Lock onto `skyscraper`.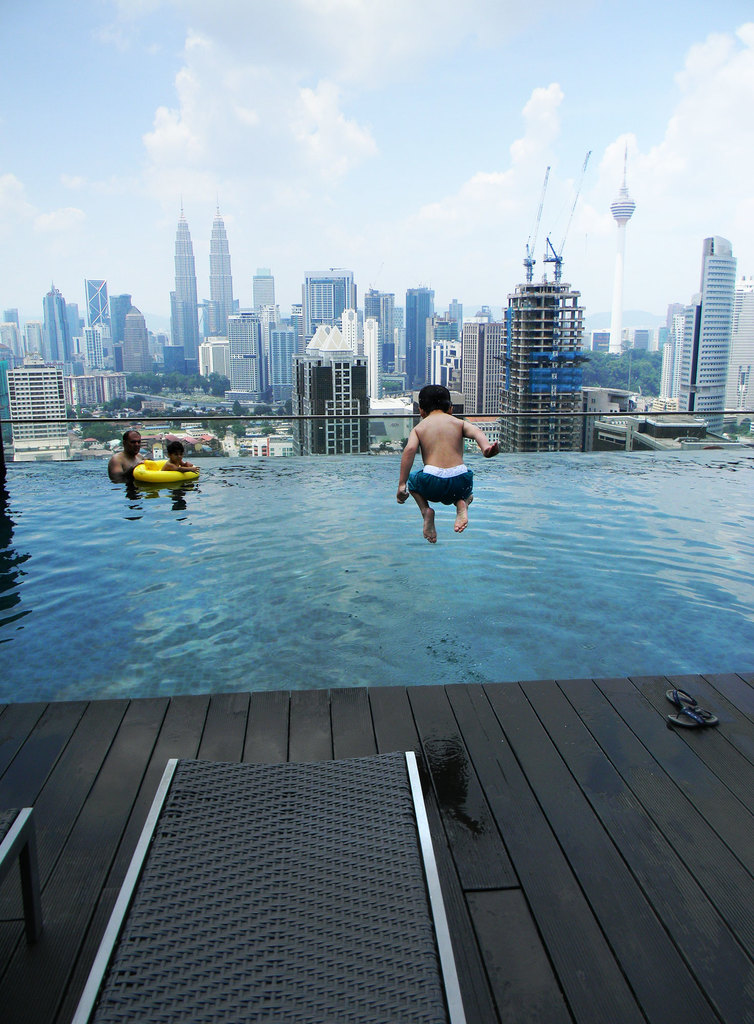
Locked: (x1=404, y1=283, x2=463, y2=402).
